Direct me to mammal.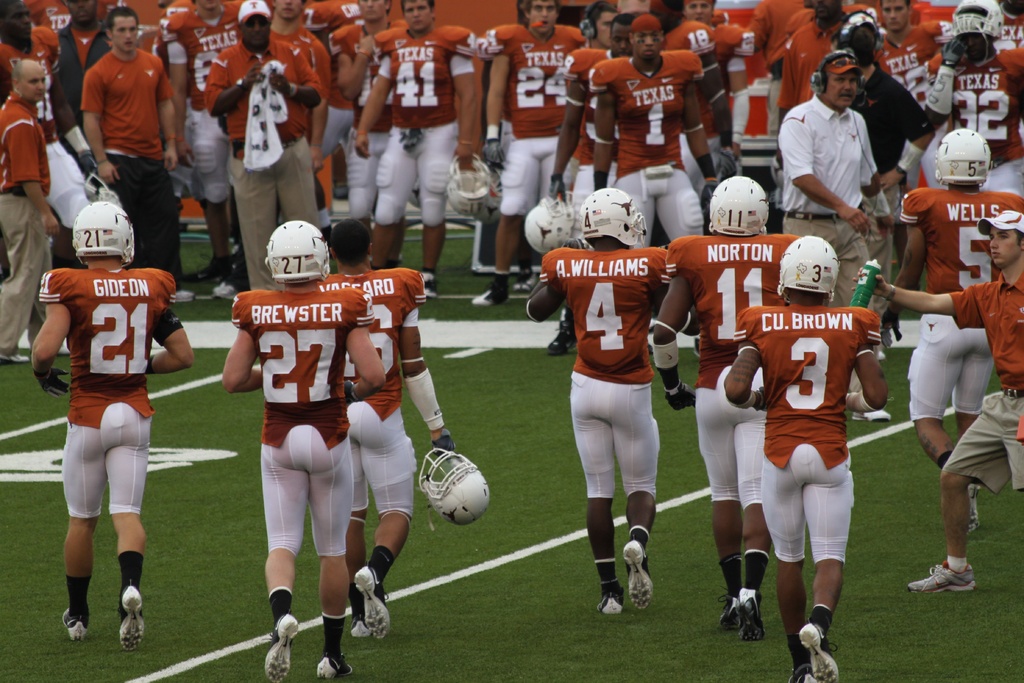
Direction: [850,211,1023,592].
